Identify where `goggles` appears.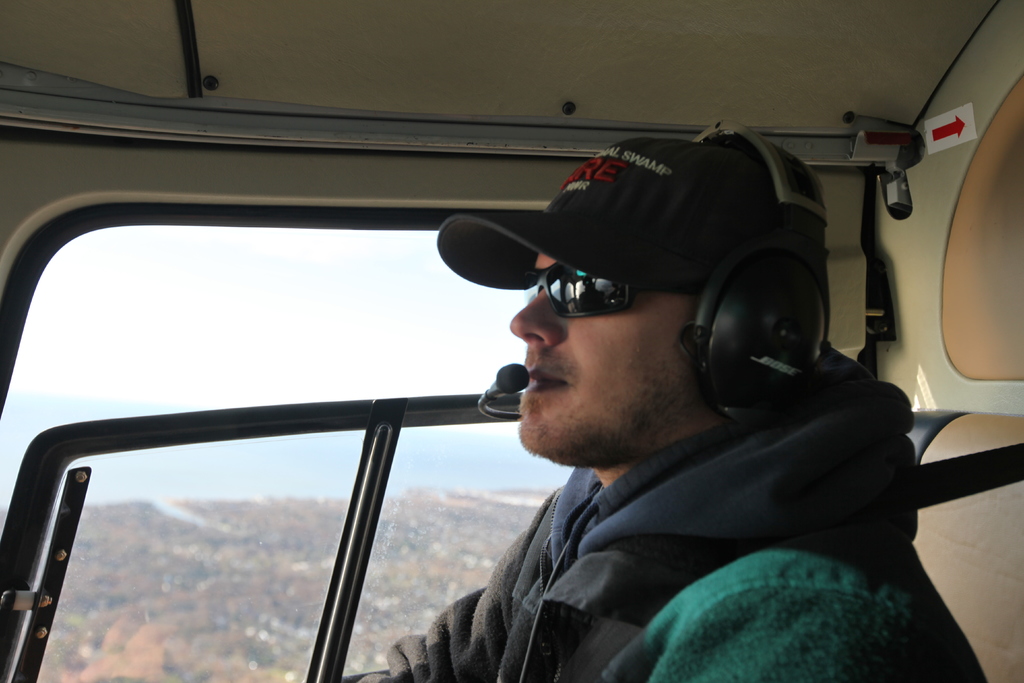
Appears at (484,238,709,334).
